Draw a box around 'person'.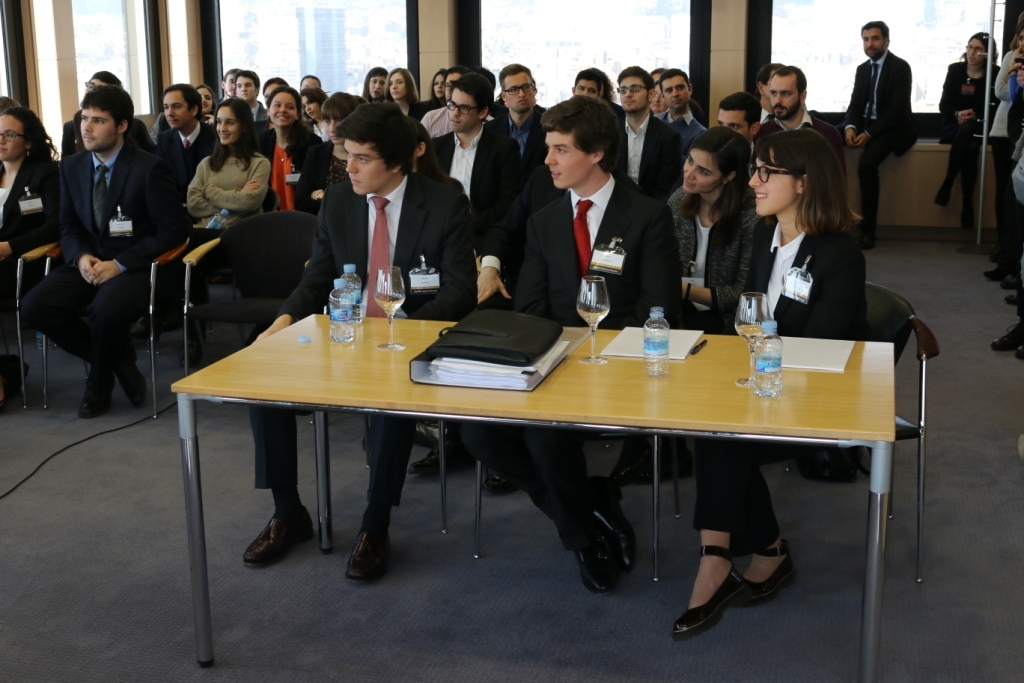
<box>383,57,413,95</box>.
